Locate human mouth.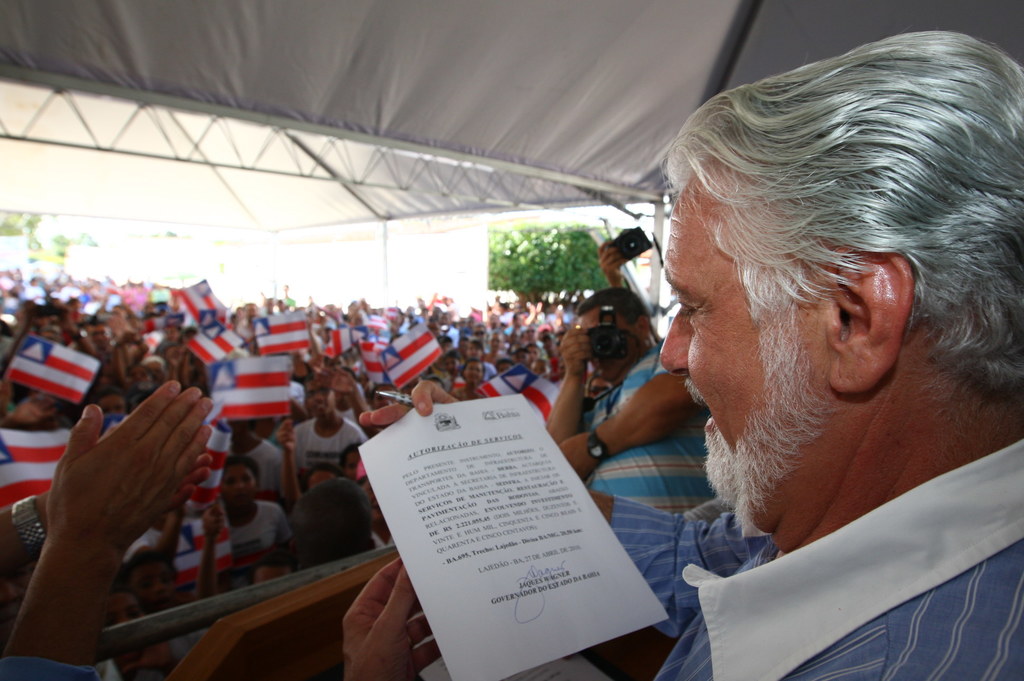
Bounding box: (685,386,717,435).
